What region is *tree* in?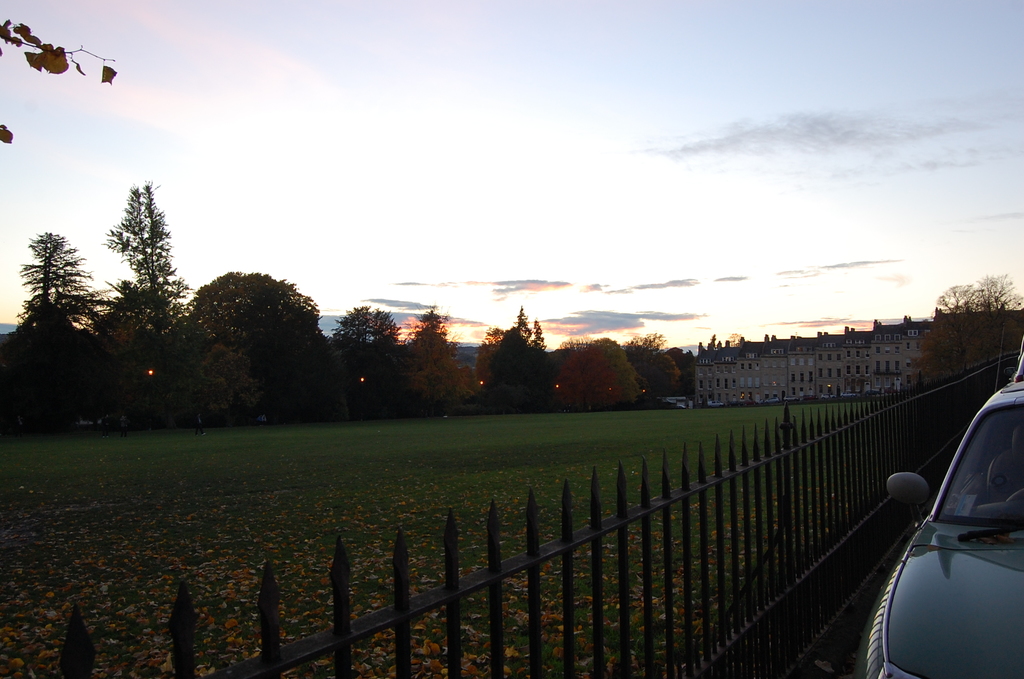
(left=0, top=23, right=120, bottom=141).
